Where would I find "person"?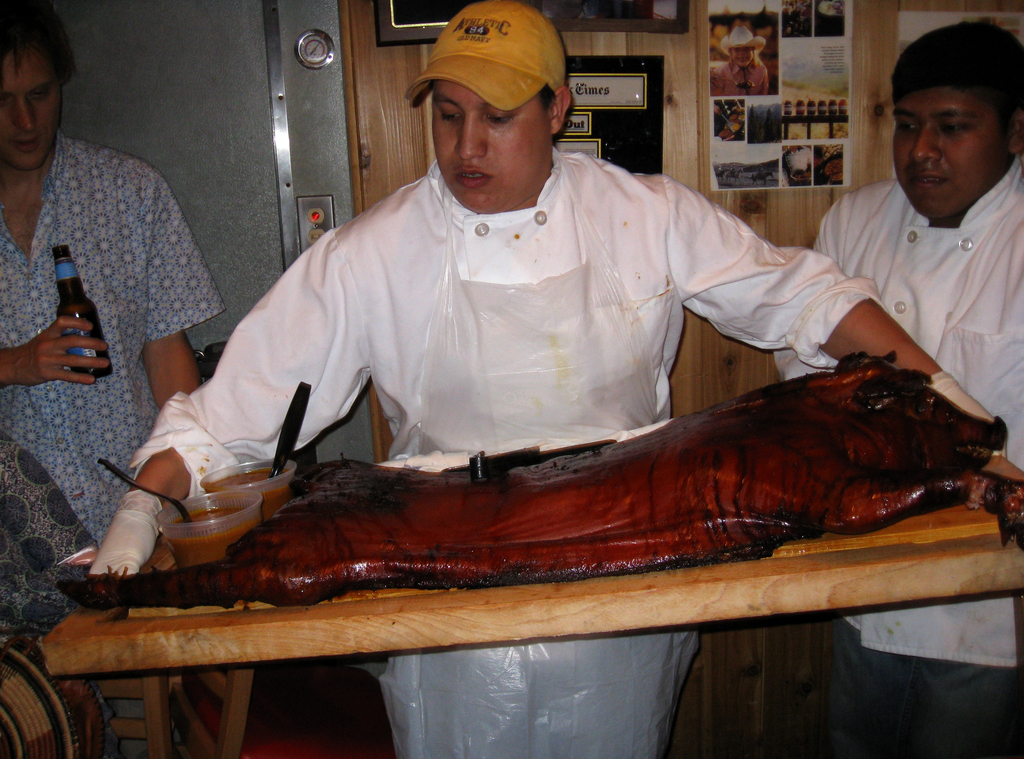
At (223, 35, 919, 657).
